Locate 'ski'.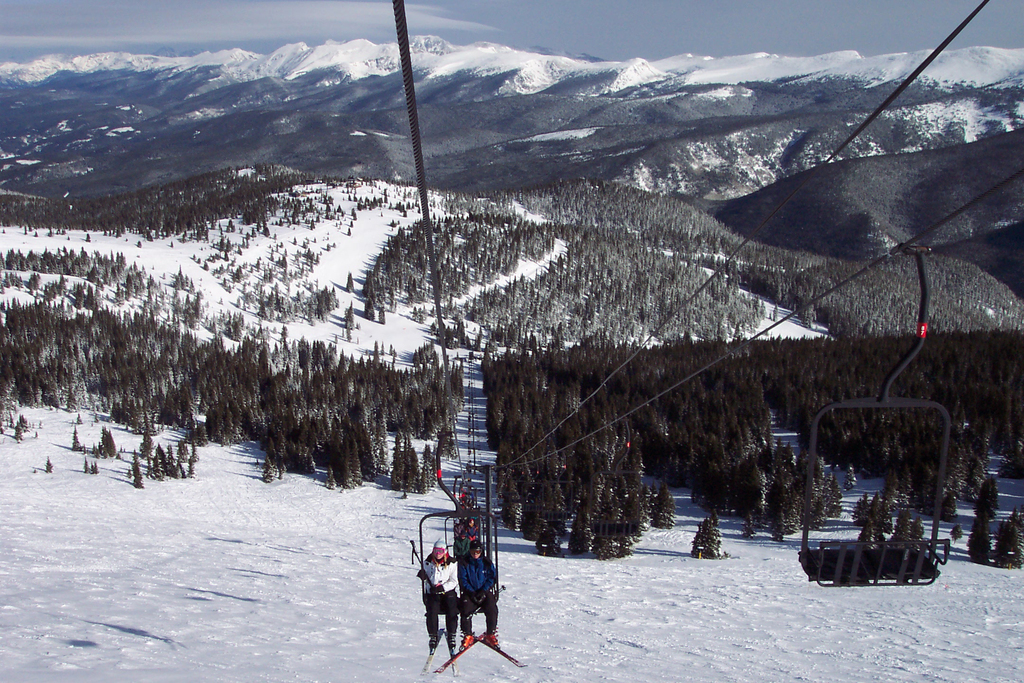
Bounding box: <region>477, 630, 532, 674</region>.
